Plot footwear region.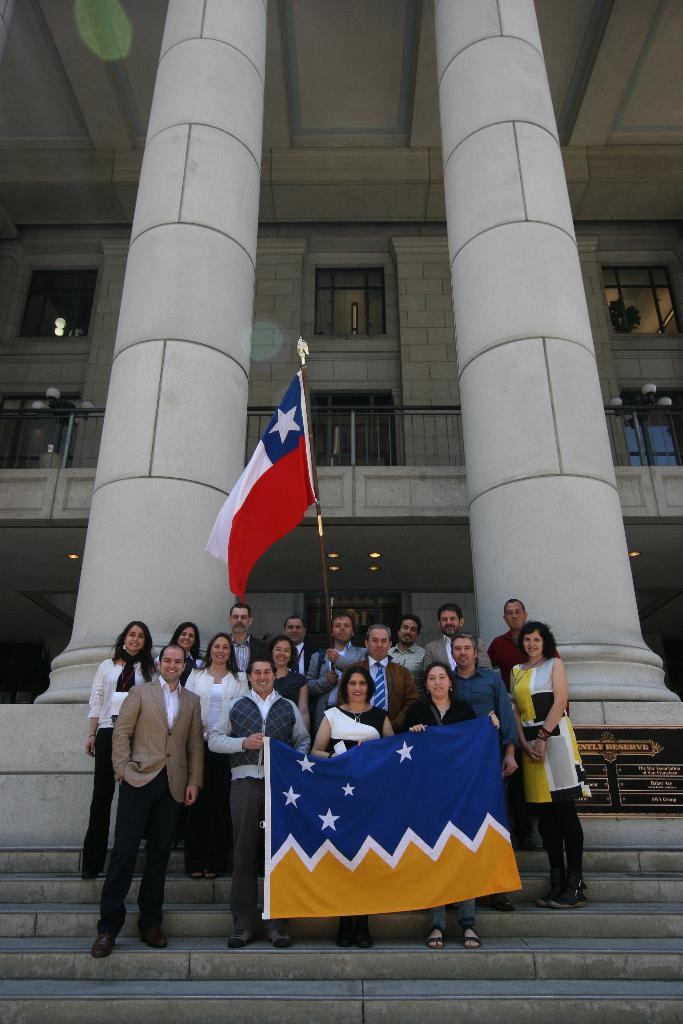
Plotted at l=483, t=898, r=509, b=917.
